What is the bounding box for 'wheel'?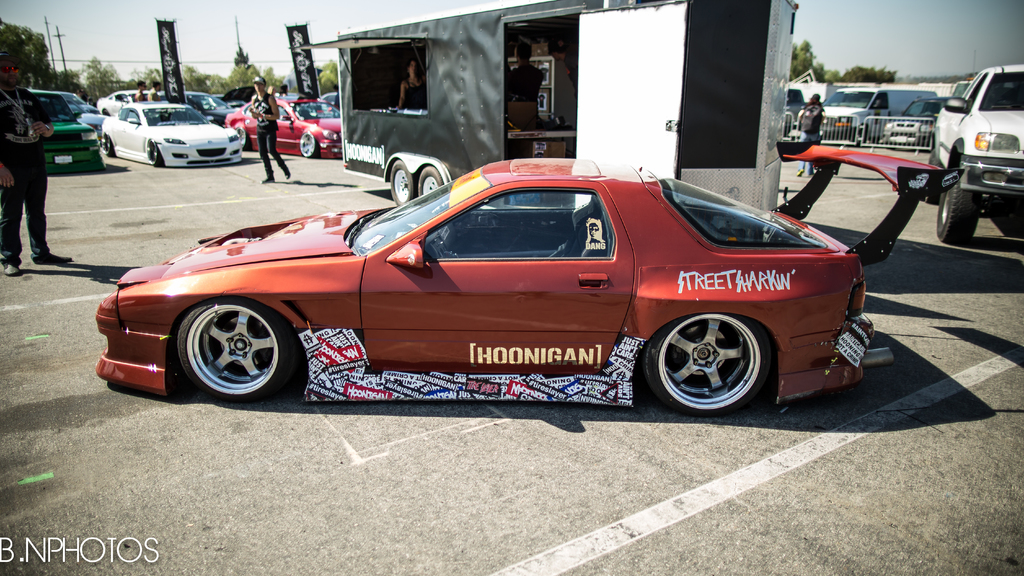
rect(144, 140, 163, 169).
